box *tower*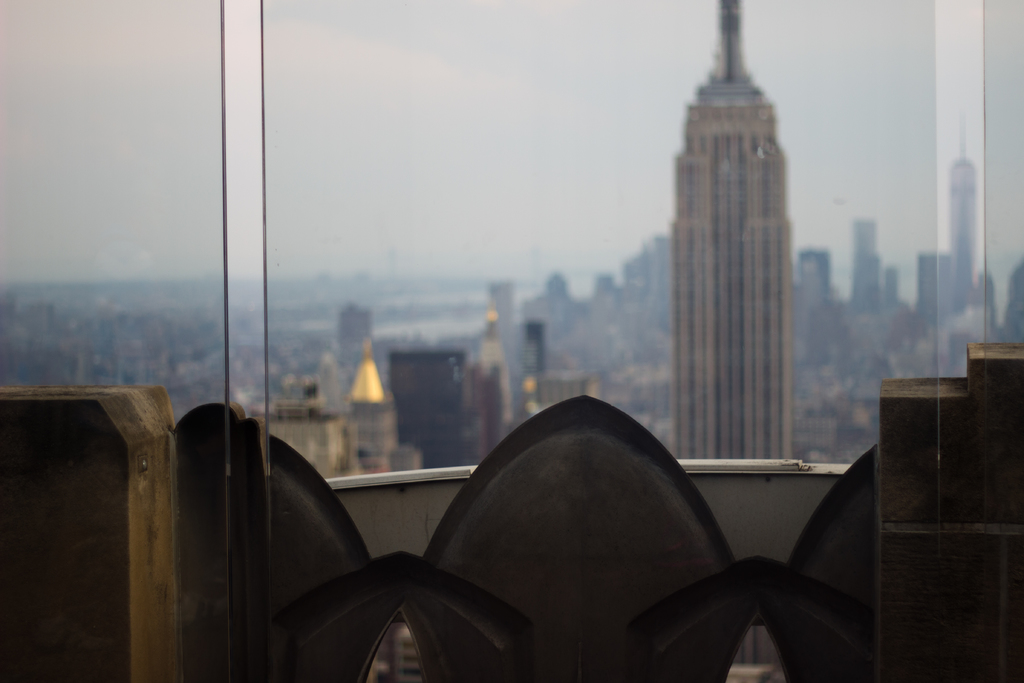
[x1=950, y1=156, x2=985, y2=319]
